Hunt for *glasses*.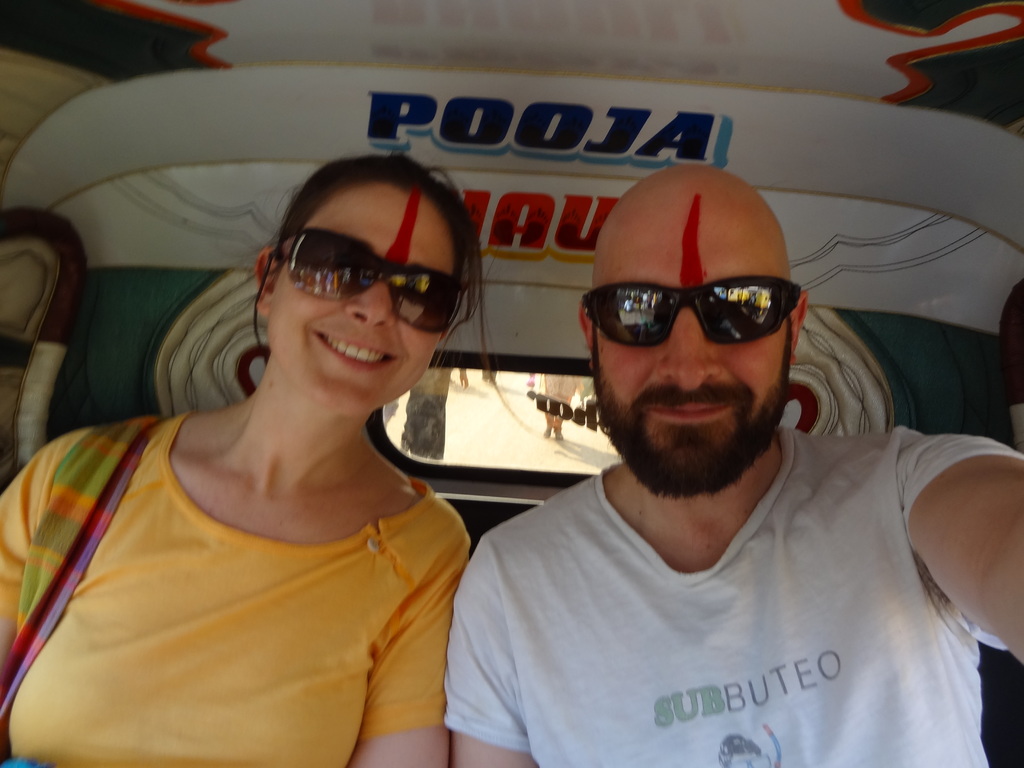
Hunted down at 274, 227, 477, 346.
